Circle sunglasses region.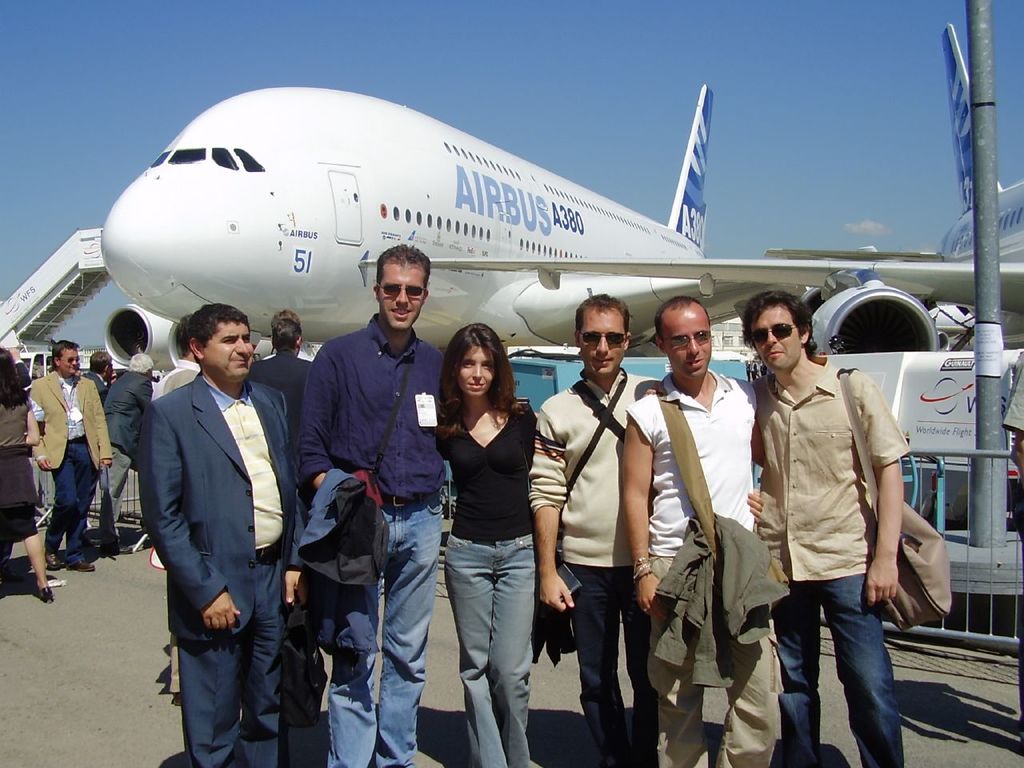
Region: crop(378, 282, 426, 294).
